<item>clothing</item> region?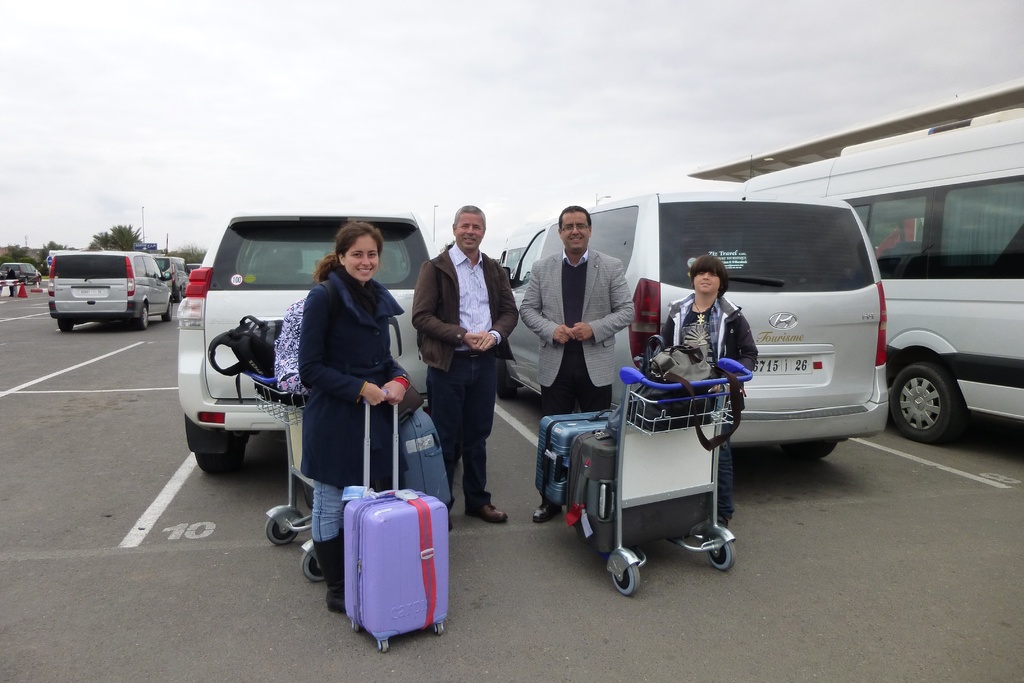
(left=524, top=252, right=634, bottom=485)
